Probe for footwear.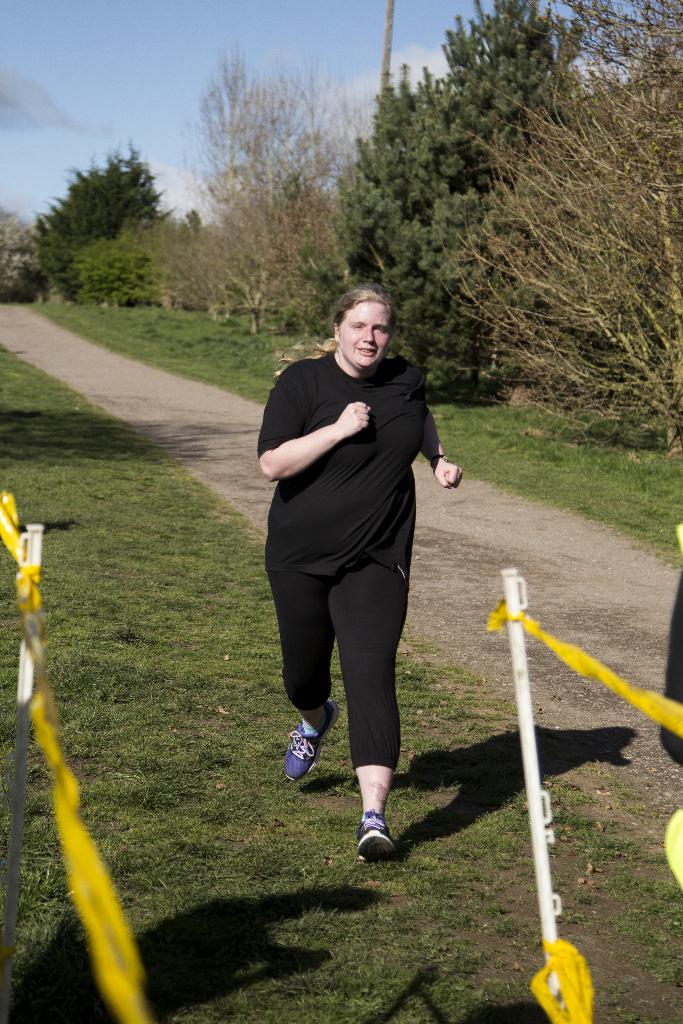
Probe result: crop(281, 723, 331, 798).
